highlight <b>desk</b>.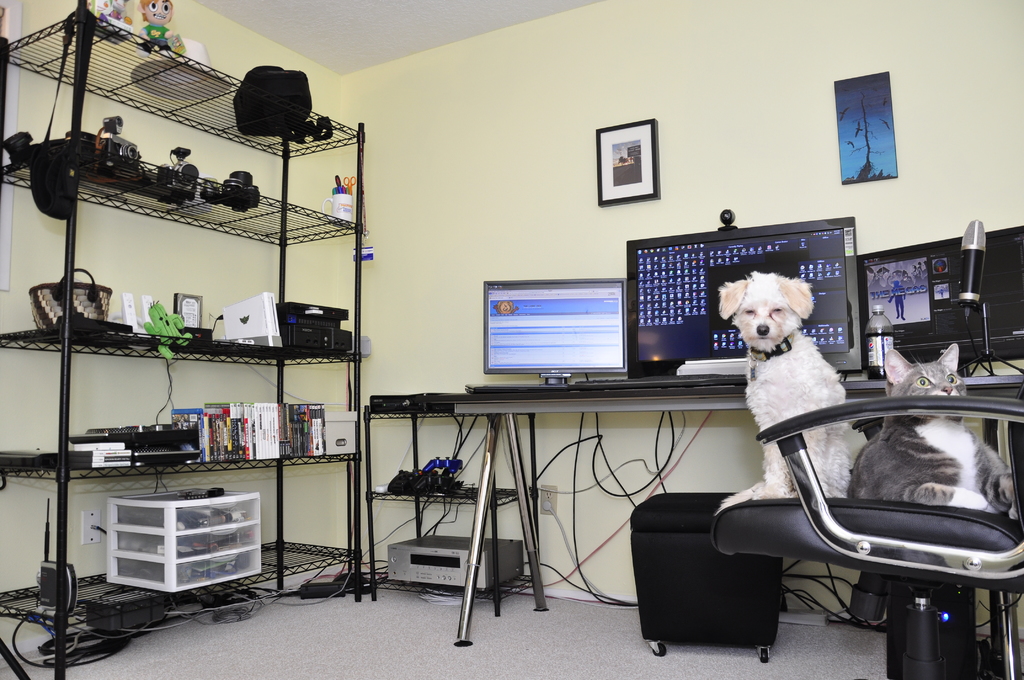
Highlighted region: detection(452, 376, 1023, 676).
